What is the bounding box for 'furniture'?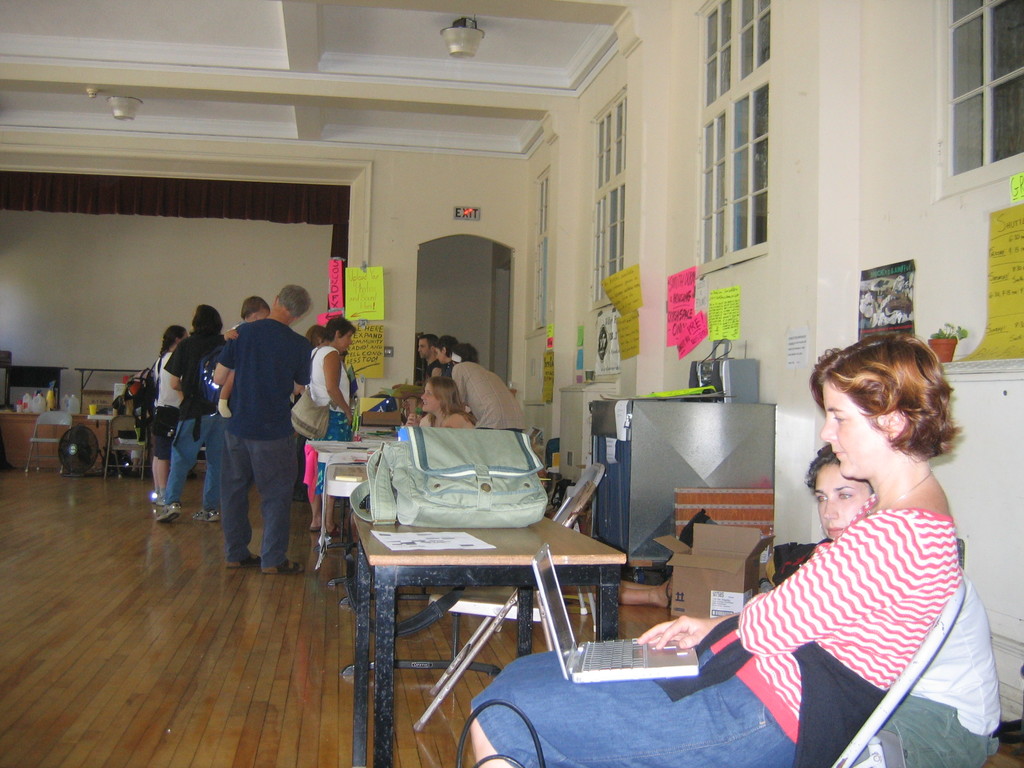
(left=76, top=367, right=150, bottom=408).
